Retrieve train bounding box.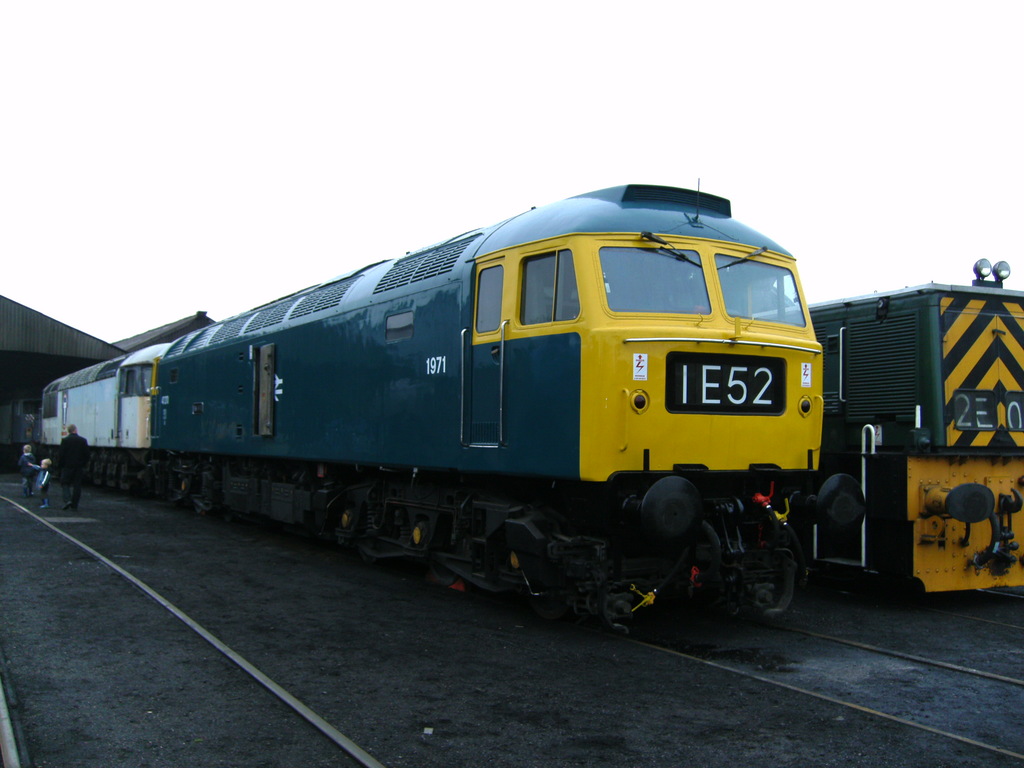
Bounding box: x1=752, y1=257, x2=1023, y2=595.
